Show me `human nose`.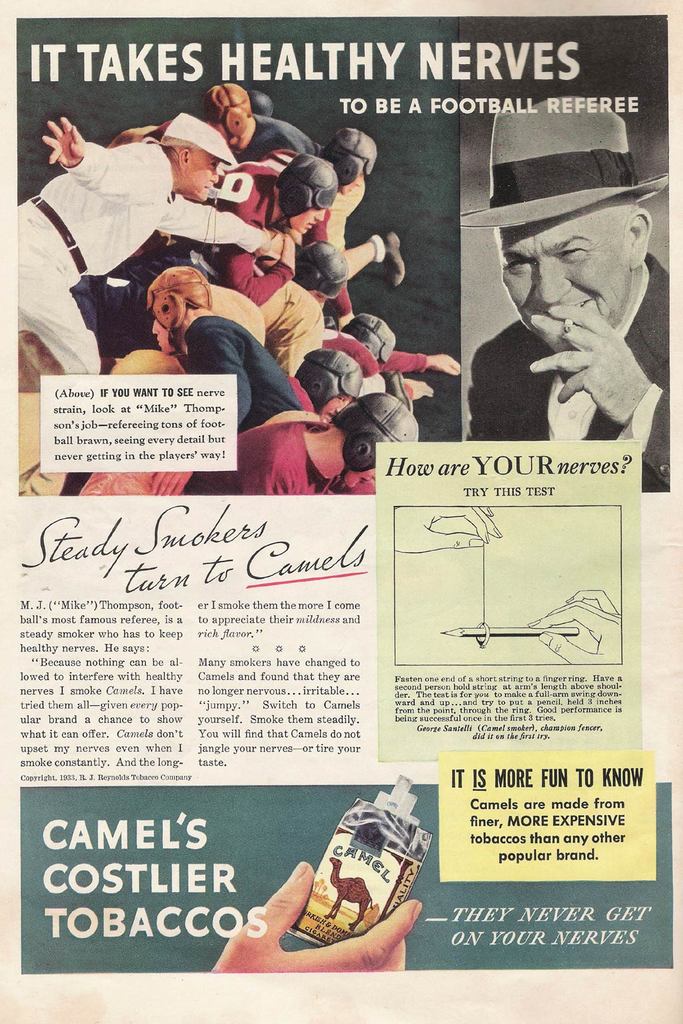
`human nose` is here: locate(152, 319, 159, 334).
